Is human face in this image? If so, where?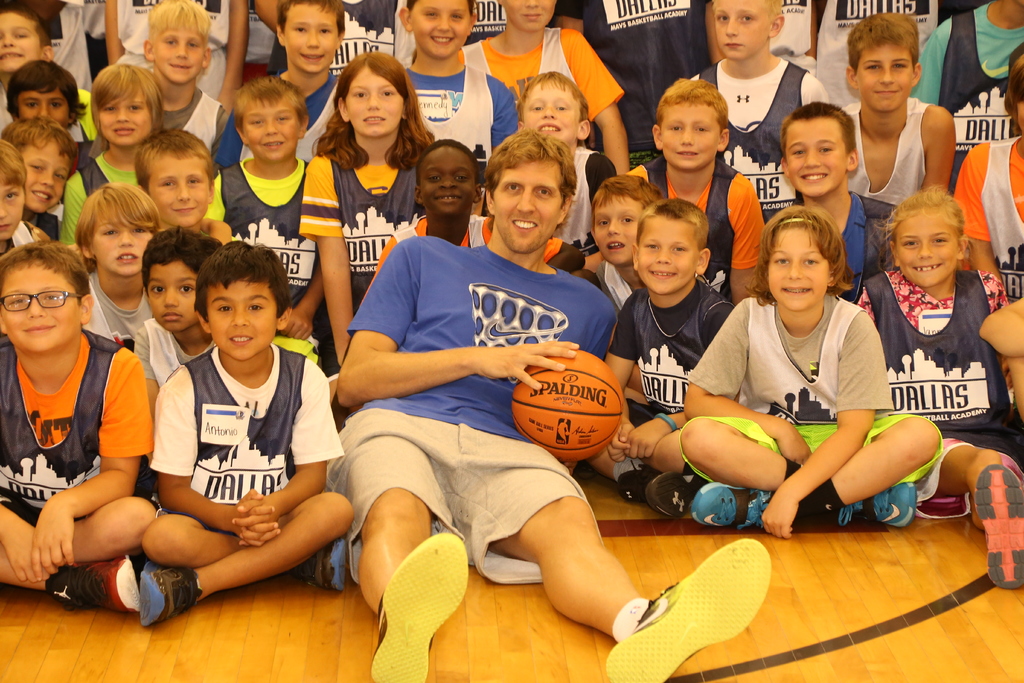
Yes, at [895, 213, 958, 289].
